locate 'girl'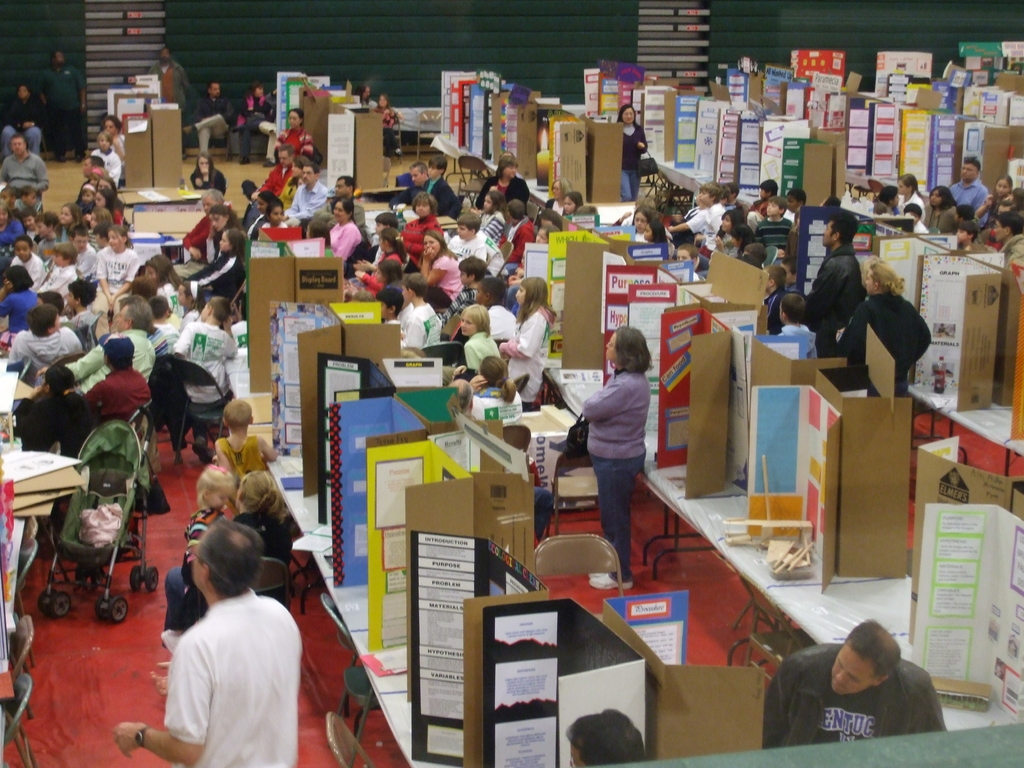
region(141, 255, 183, 312)
